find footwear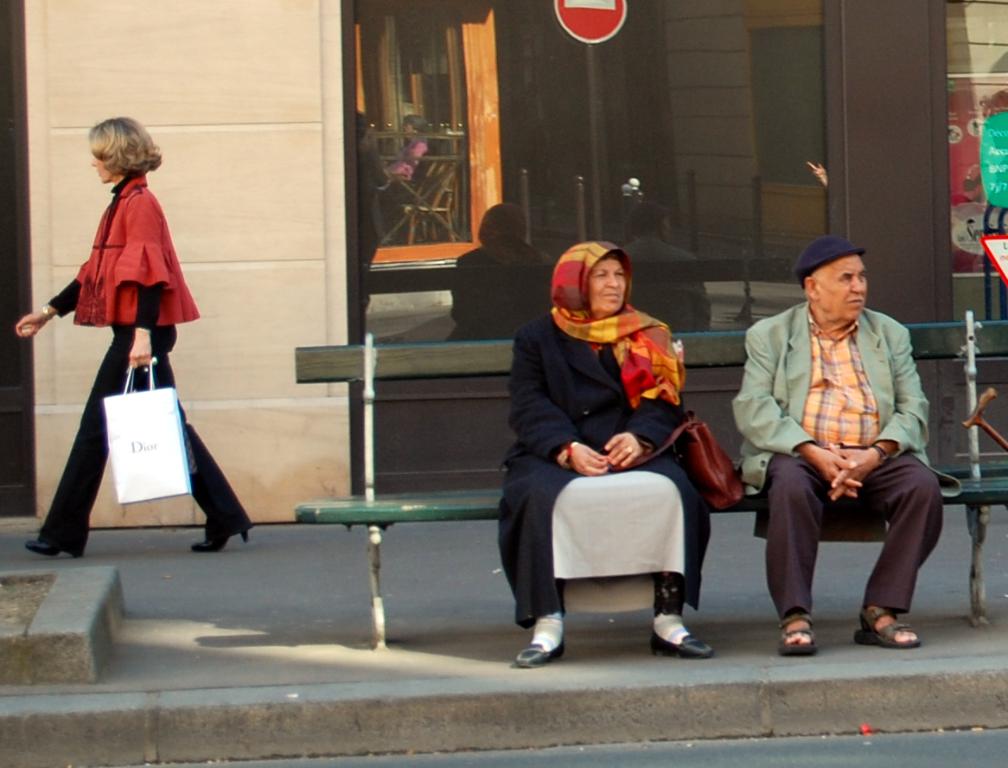
[x1=186, y1=524, x2=251, y2=555]
